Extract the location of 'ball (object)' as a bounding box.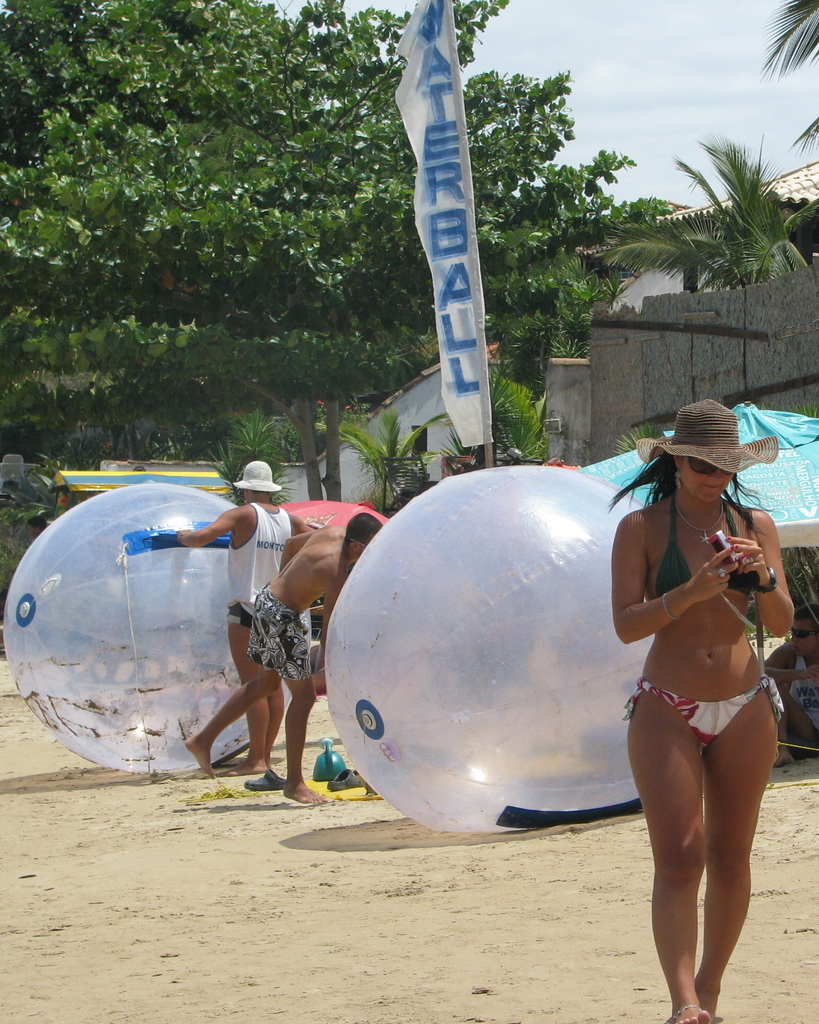
<region>325, 468, 654, 837</region>.
